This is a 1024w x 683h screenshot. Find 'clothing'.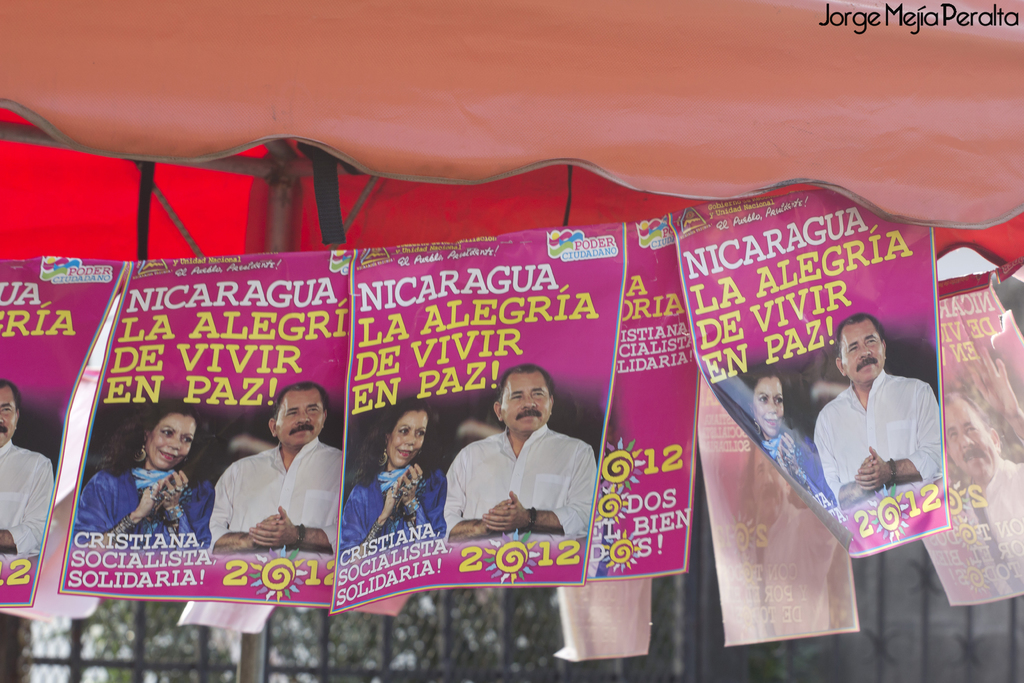
Bounding box: [730, 497, 837, 634].
